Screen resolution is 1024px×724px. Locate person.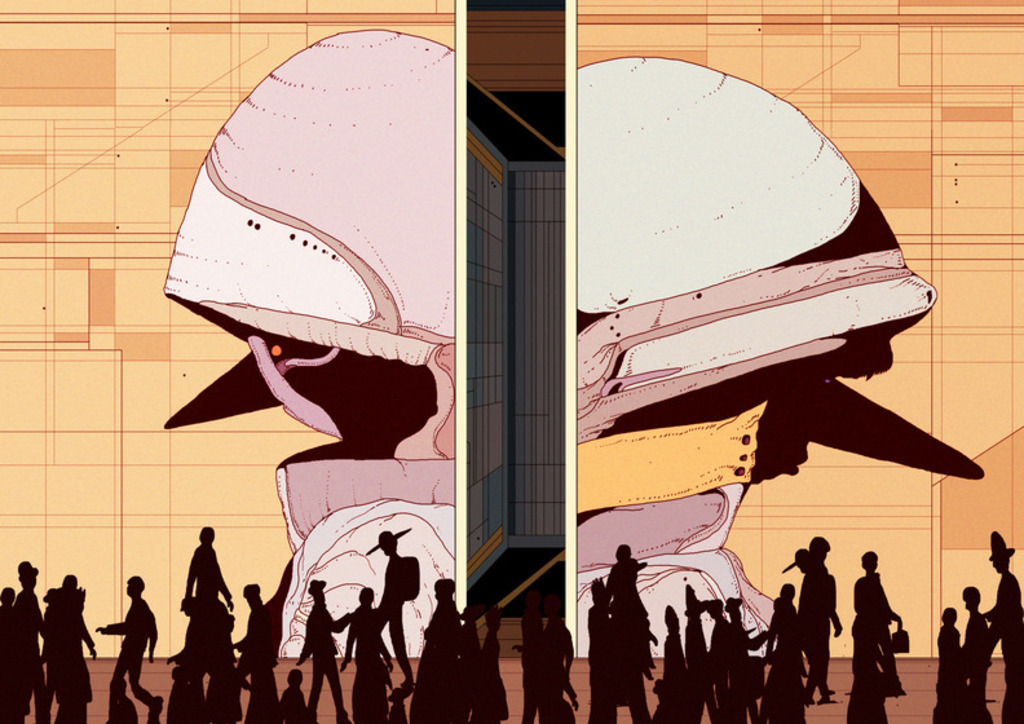
pyautogui.locateOnScreen(94, 575, 158, 706).
